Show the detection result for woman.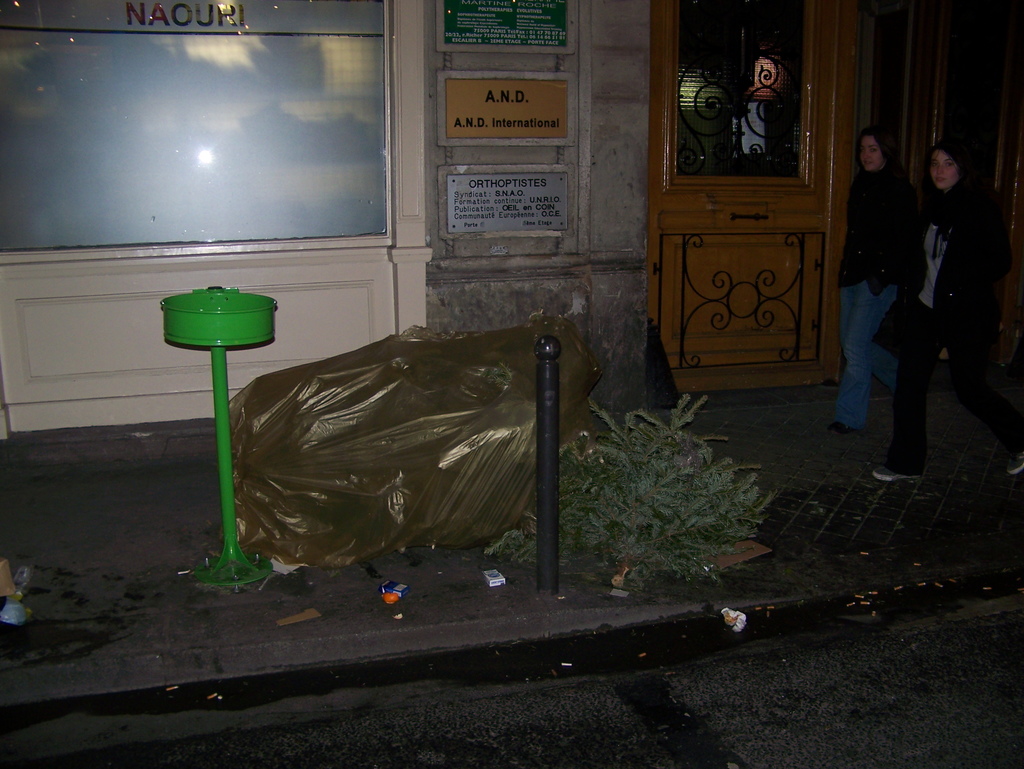
832:128:924:428.
